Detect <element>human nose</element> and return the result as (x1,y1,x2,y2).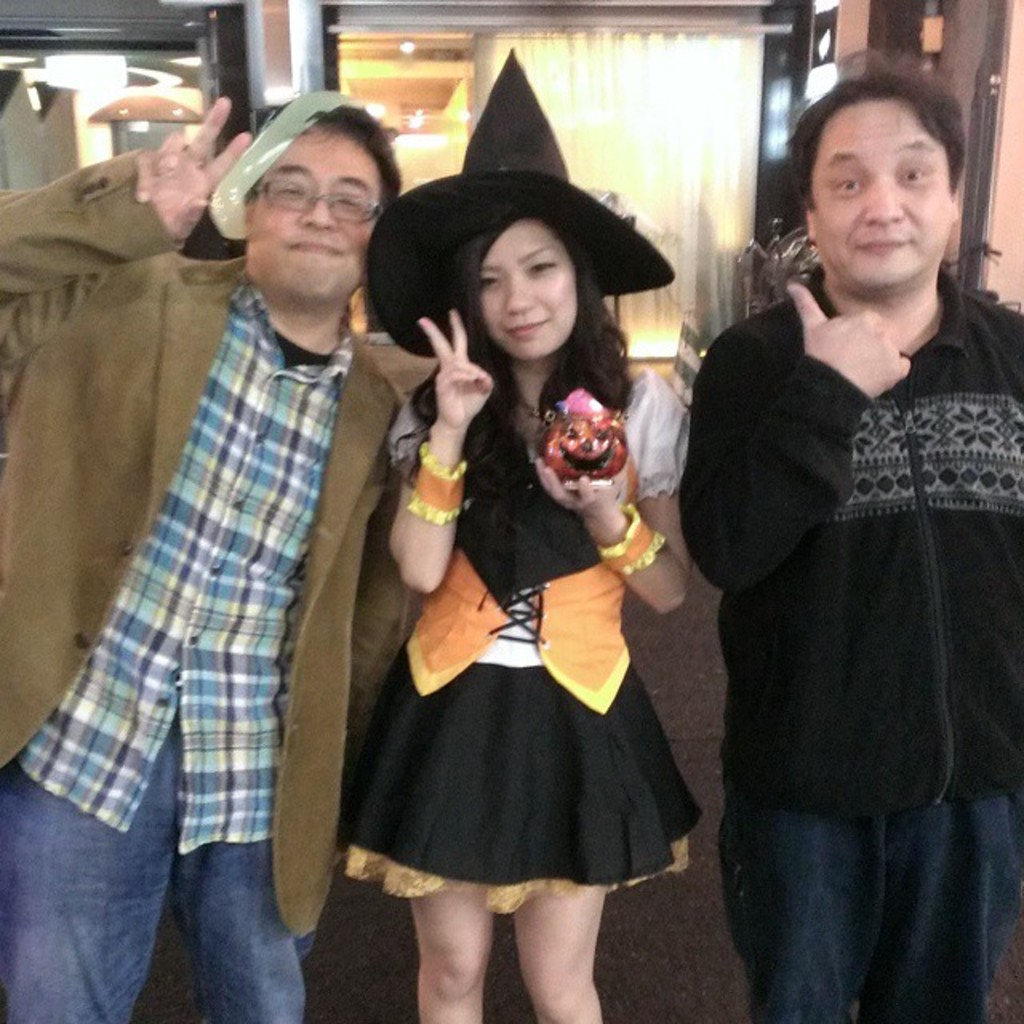
(859,178,909,224).
